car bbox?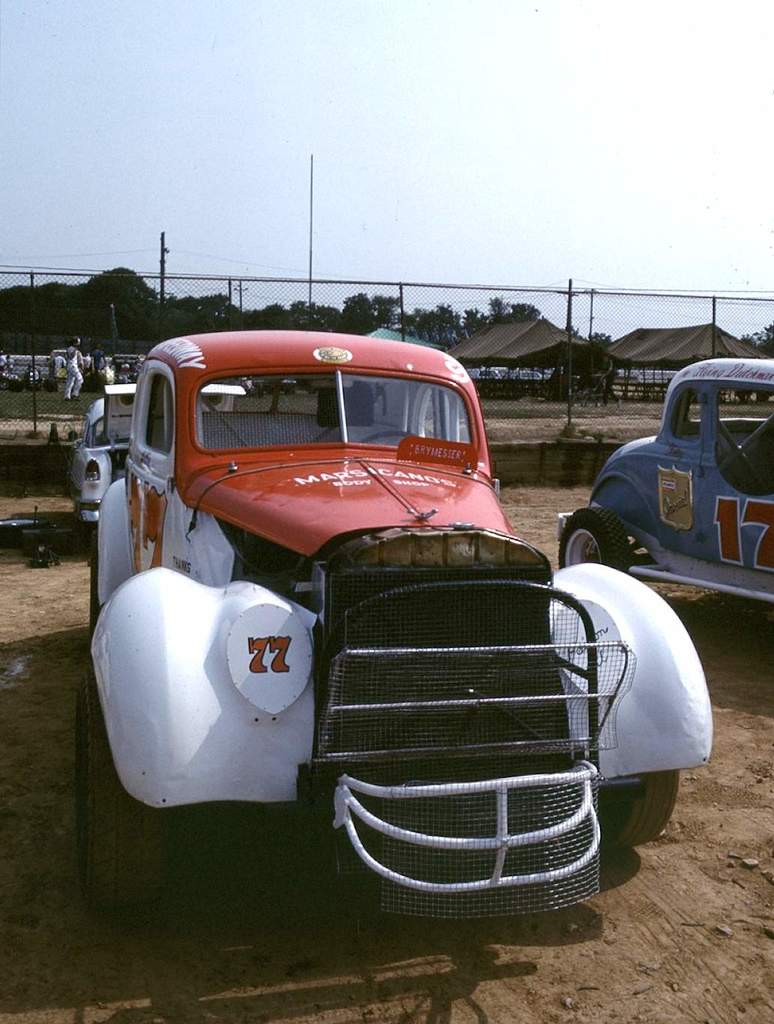
BBox(64, 380, 248, 531)
